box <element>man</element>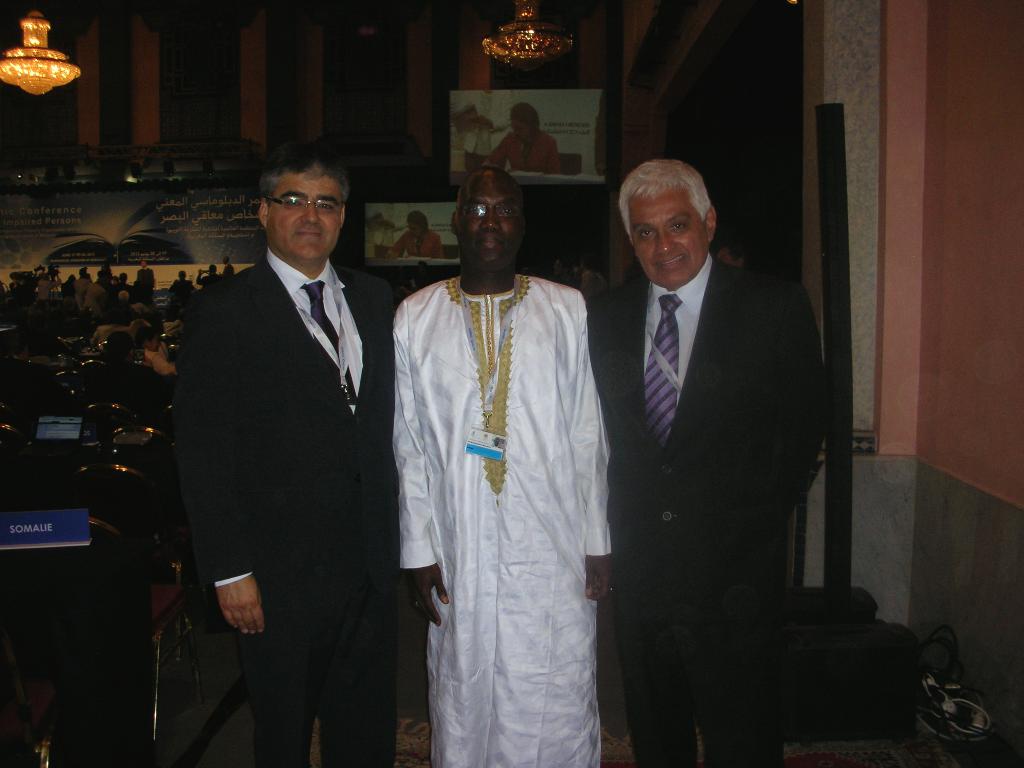
(left=6, top=332, right=29, bottom=362)
